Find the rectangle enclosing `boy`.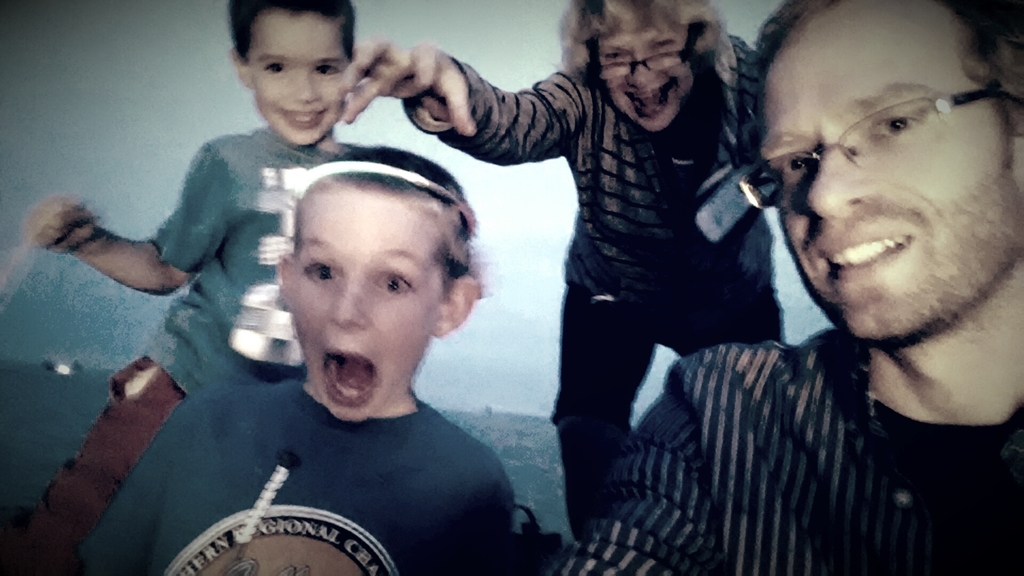
bbox=(75, 131, 546, 575).
